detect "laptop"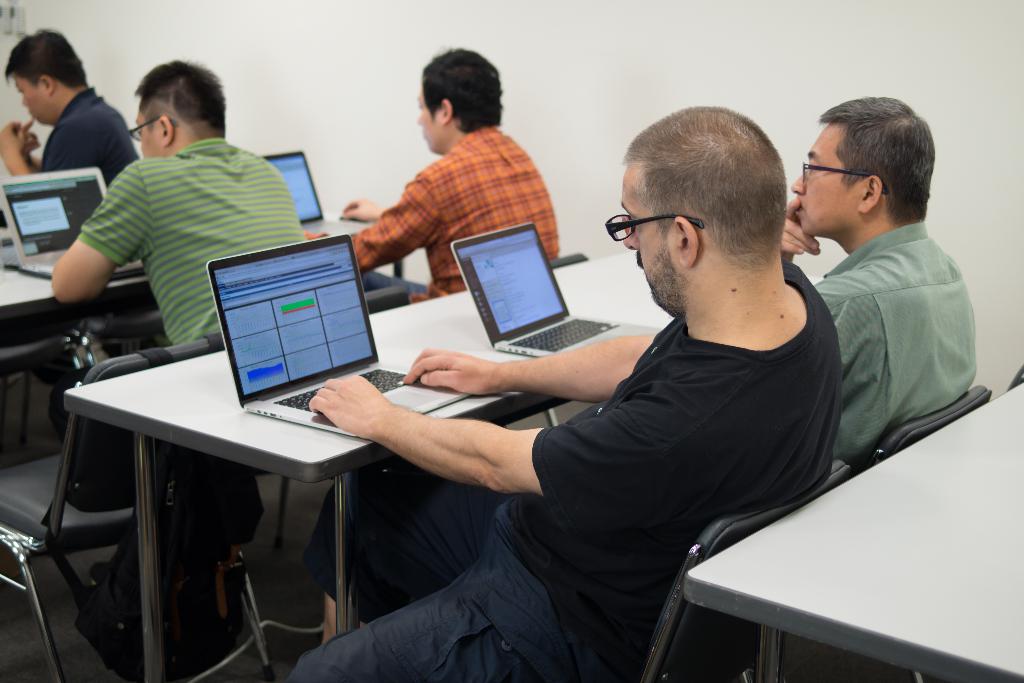
x1=193, y1=217, x2=381, y2=456
